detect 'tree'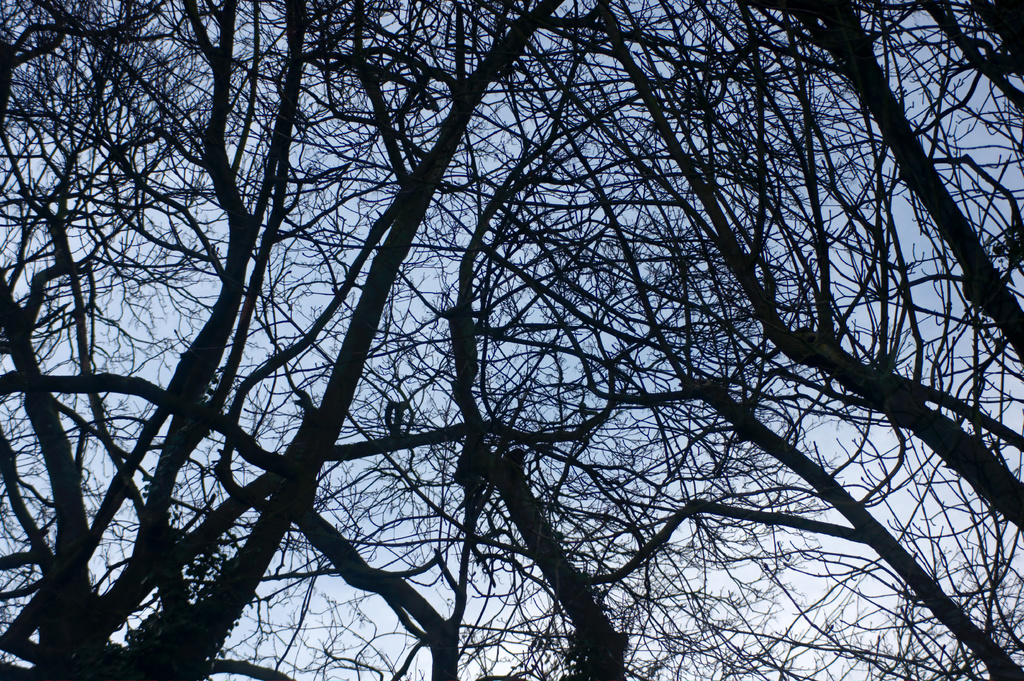
(0, 0, 1023, 680)
